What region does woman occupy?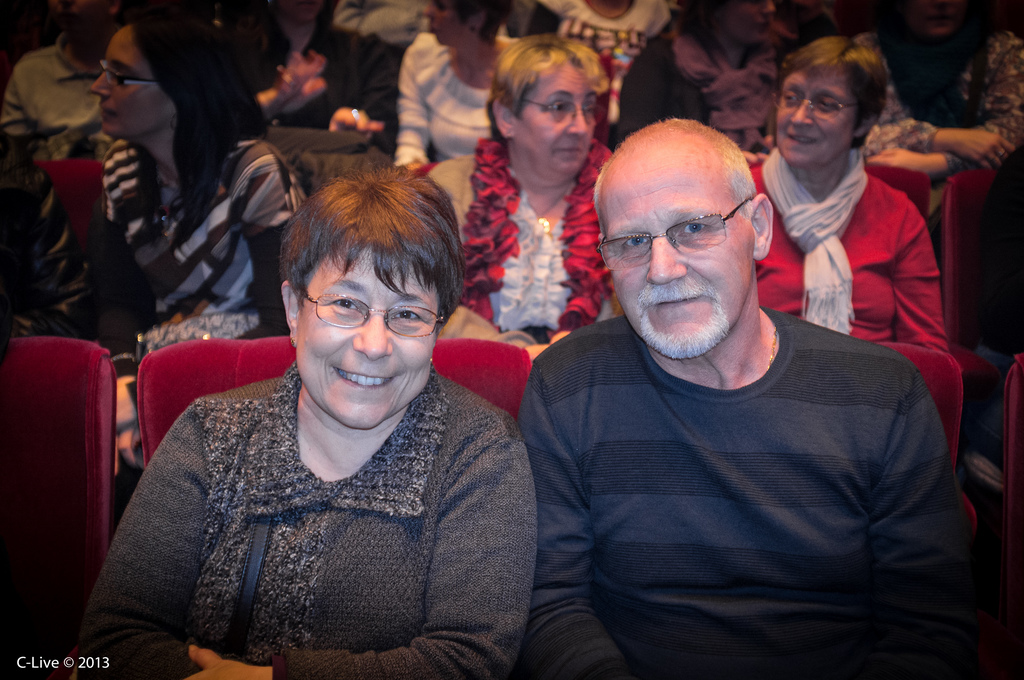
x1=751, y1=38, x2=947, y2=352.
